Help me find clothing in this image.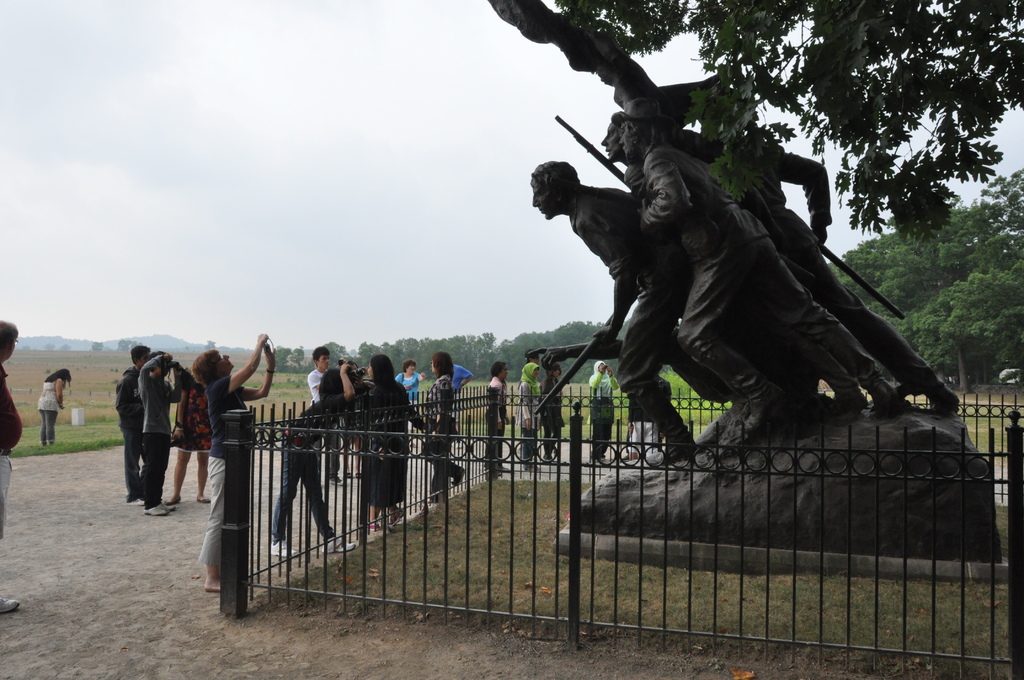
Found it: Rect(451, 364, 471, 405).
